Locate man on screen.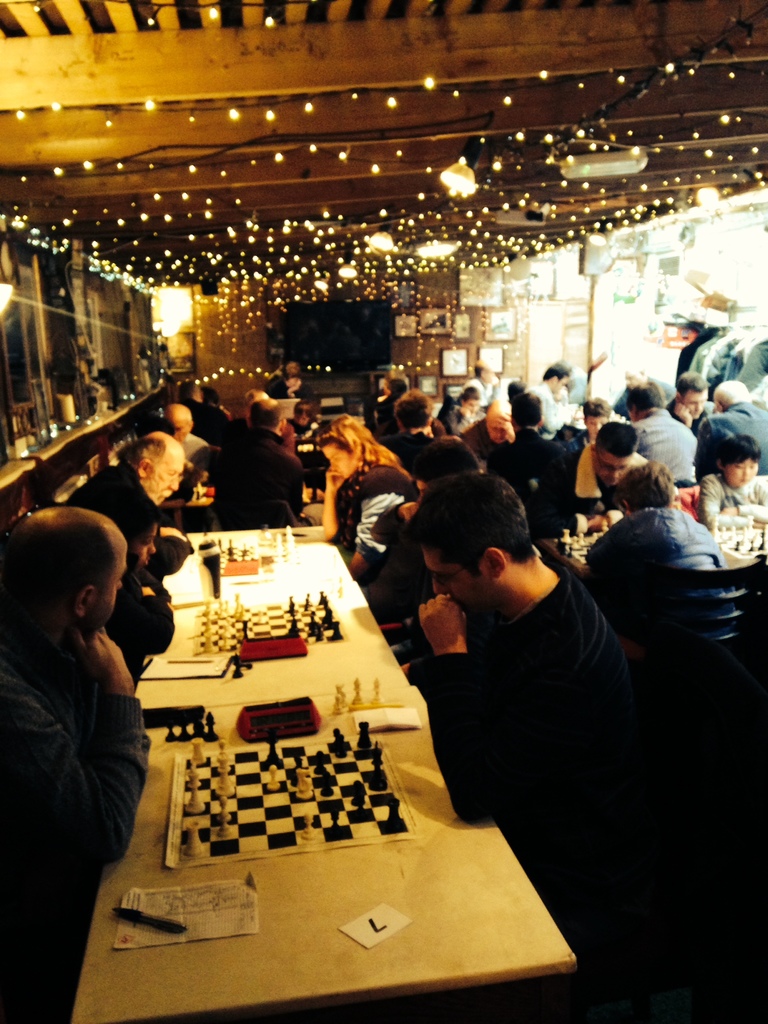
On screen at (4, 499, 191, 925).
